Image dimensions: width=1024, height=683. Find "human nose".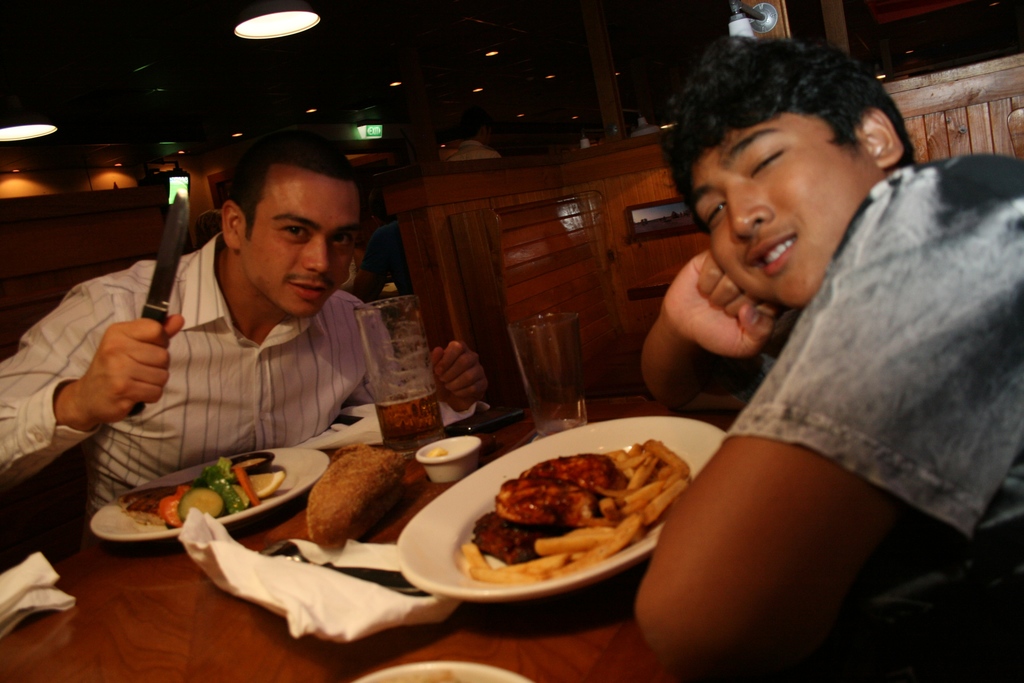
left=728, top=186, right=776, bottom=240.
